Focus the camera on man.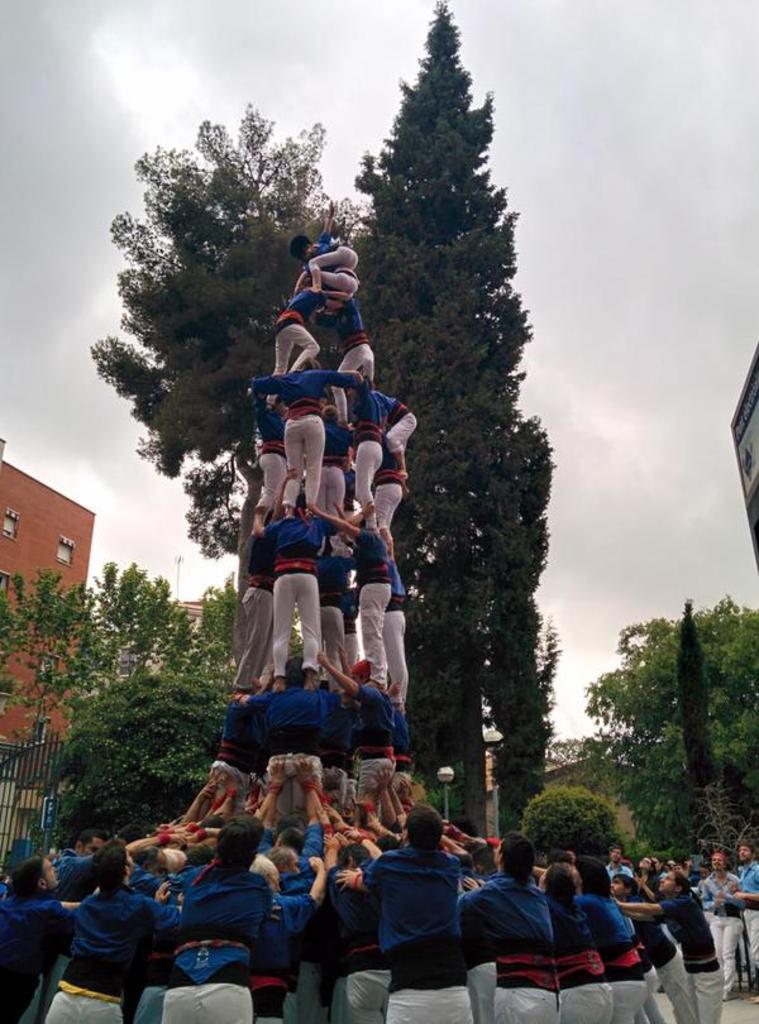
Focus region: 319, 537, 355, 680.
